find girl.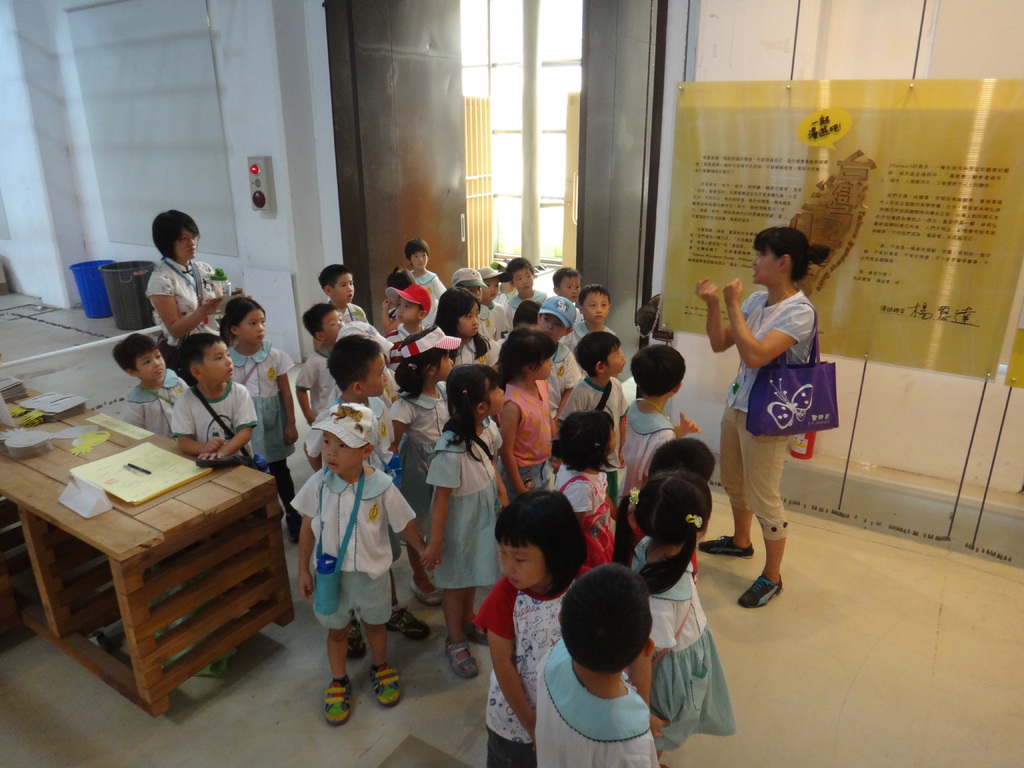
387,315,462,602.
